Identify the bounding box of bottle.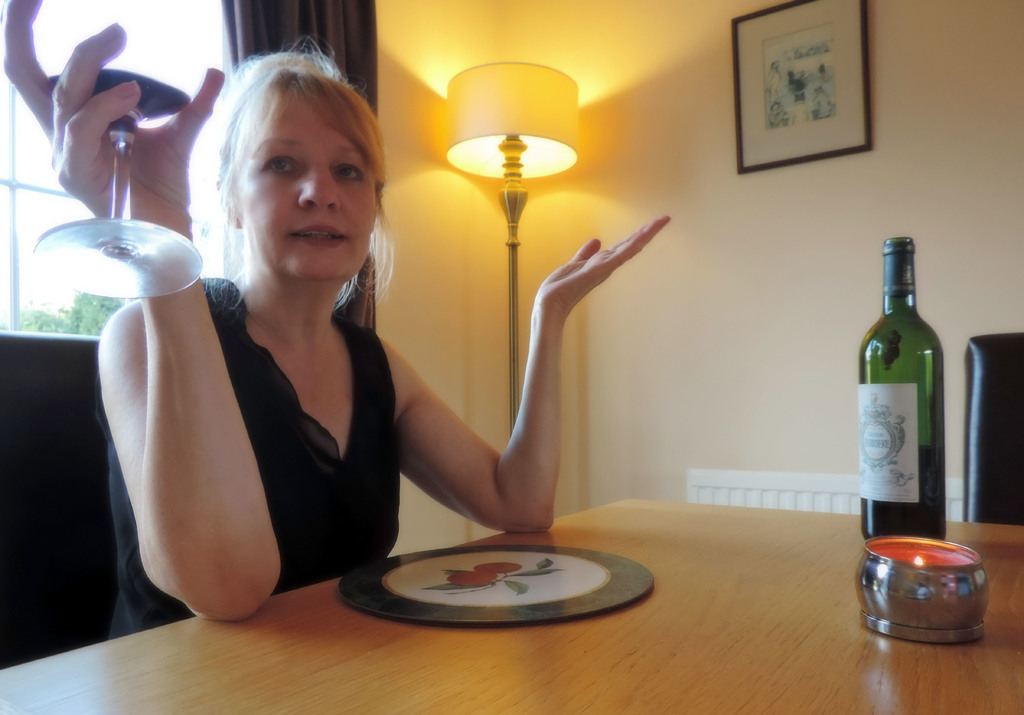
[850,232,943,549].
